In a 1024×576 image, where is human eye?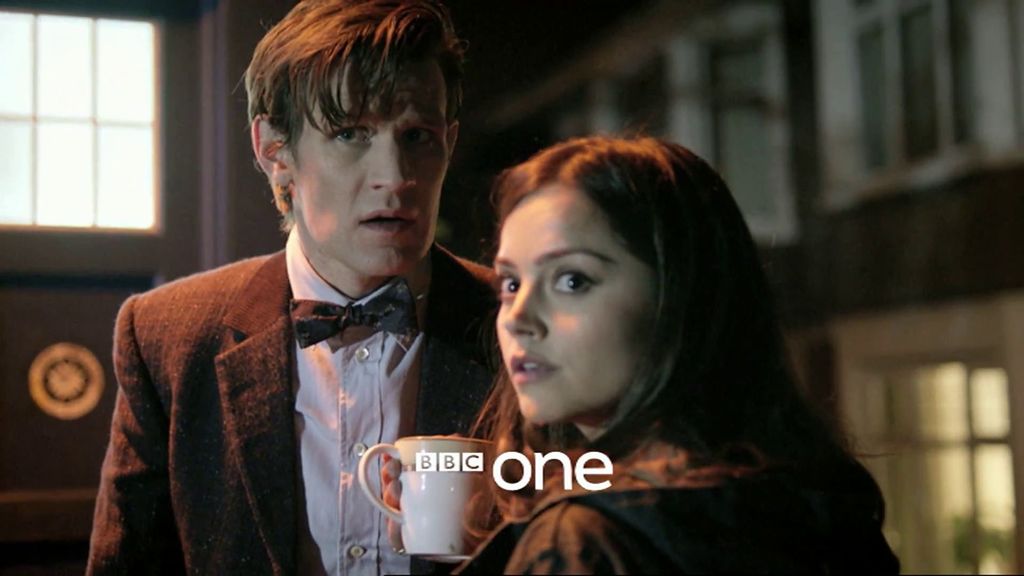
locate(394, 117, 440, 156).
